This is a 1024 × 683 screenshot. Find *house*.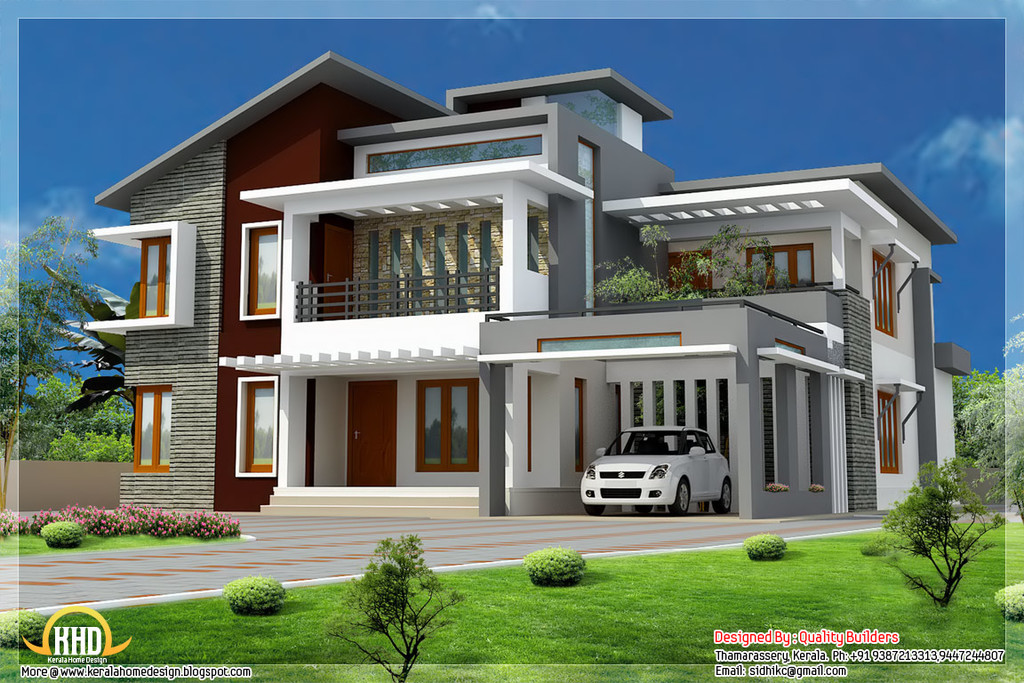
Bounding box: bbox(56, 47, 971, 515).
